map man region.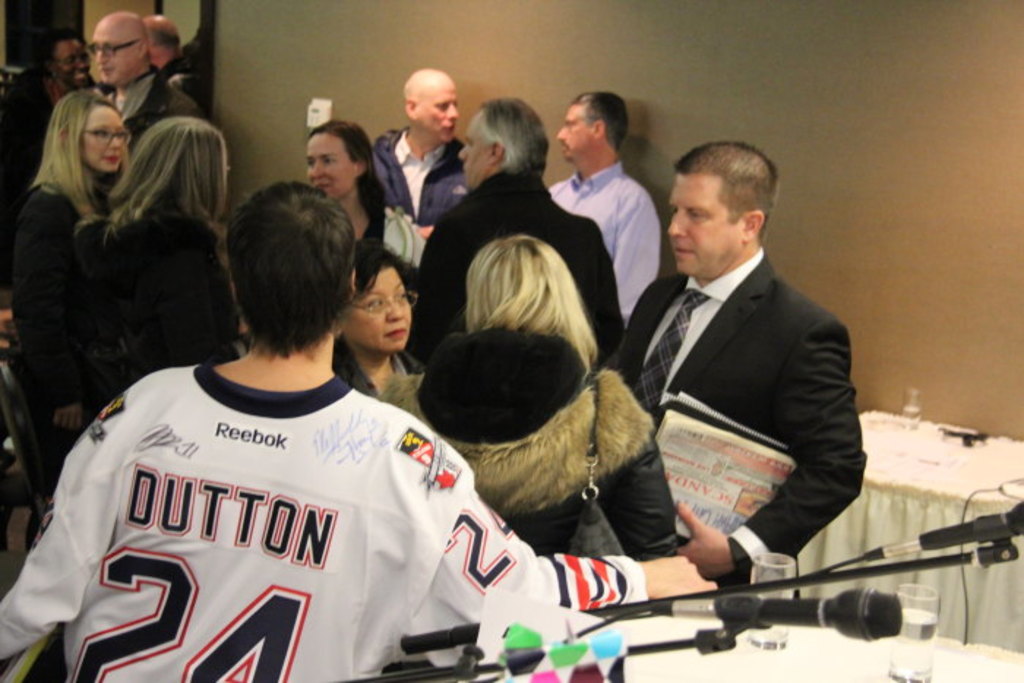
Mapped to region(604, 145, 869, 607).
